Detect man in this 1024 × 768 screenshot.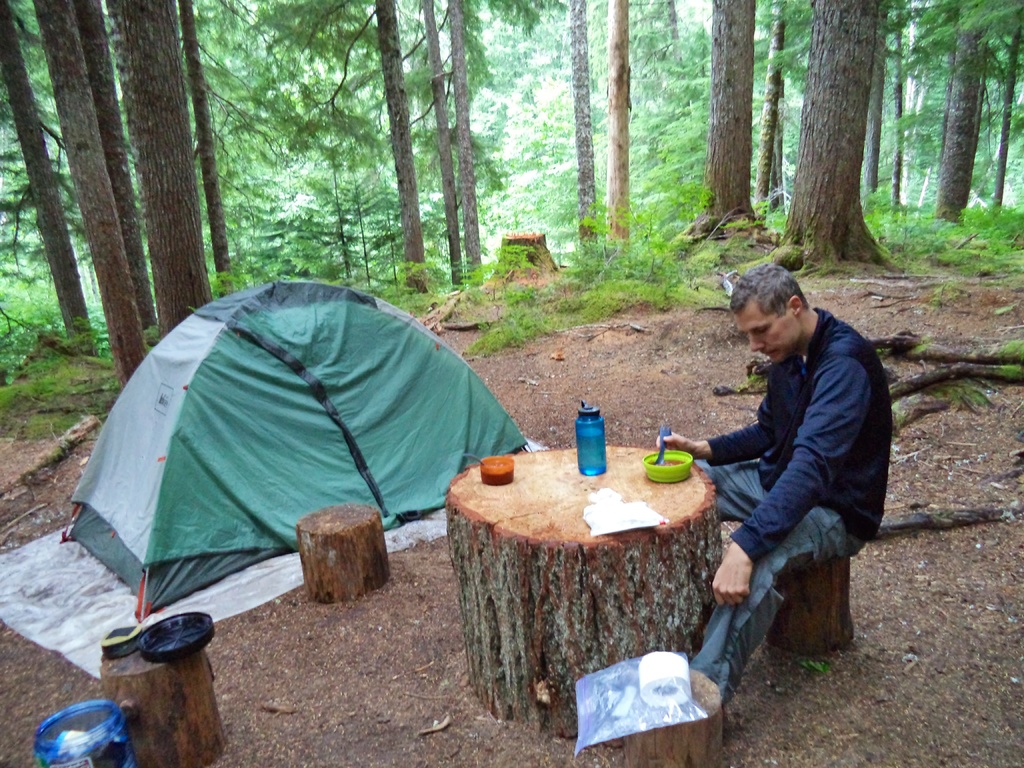
Detection: x1=668 y1=254 x2=900 y2=692.
